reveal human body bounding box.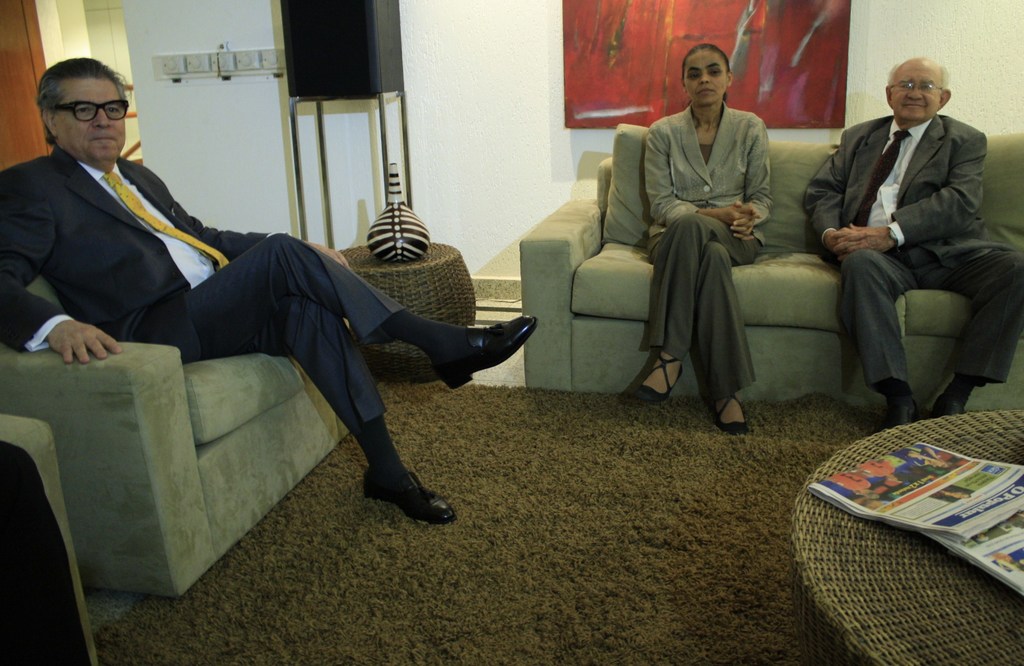
Revealed: <box>0,54,536,525</box>.
